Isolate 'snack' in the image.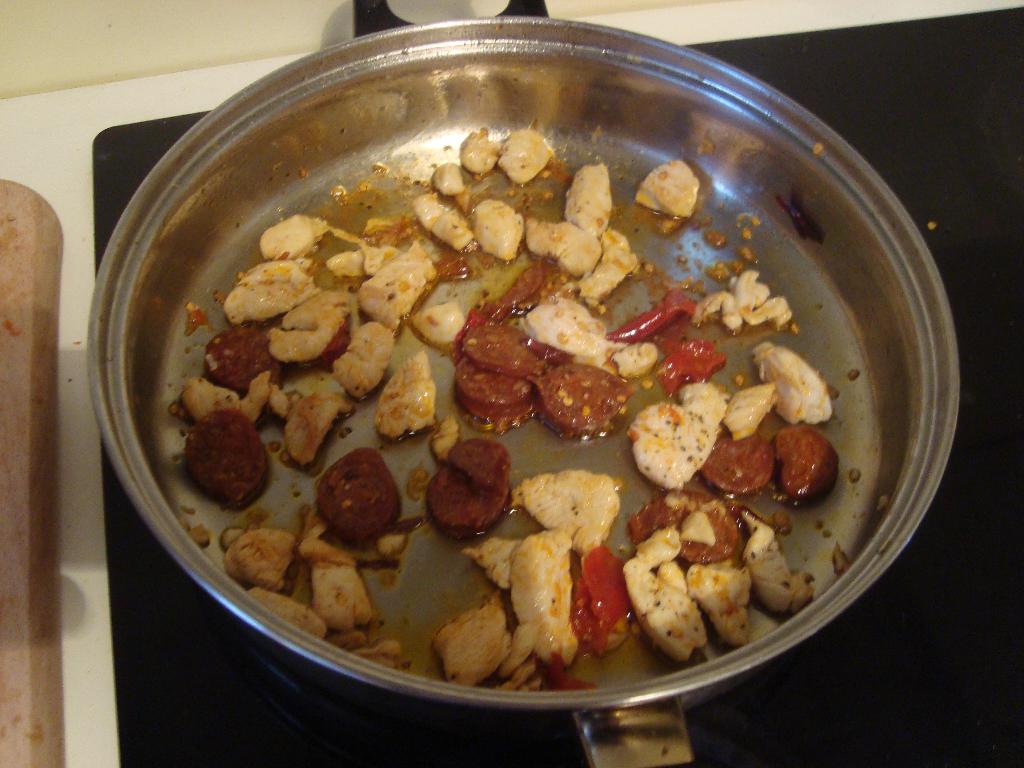
Isolated region: 163:37:887:737.
